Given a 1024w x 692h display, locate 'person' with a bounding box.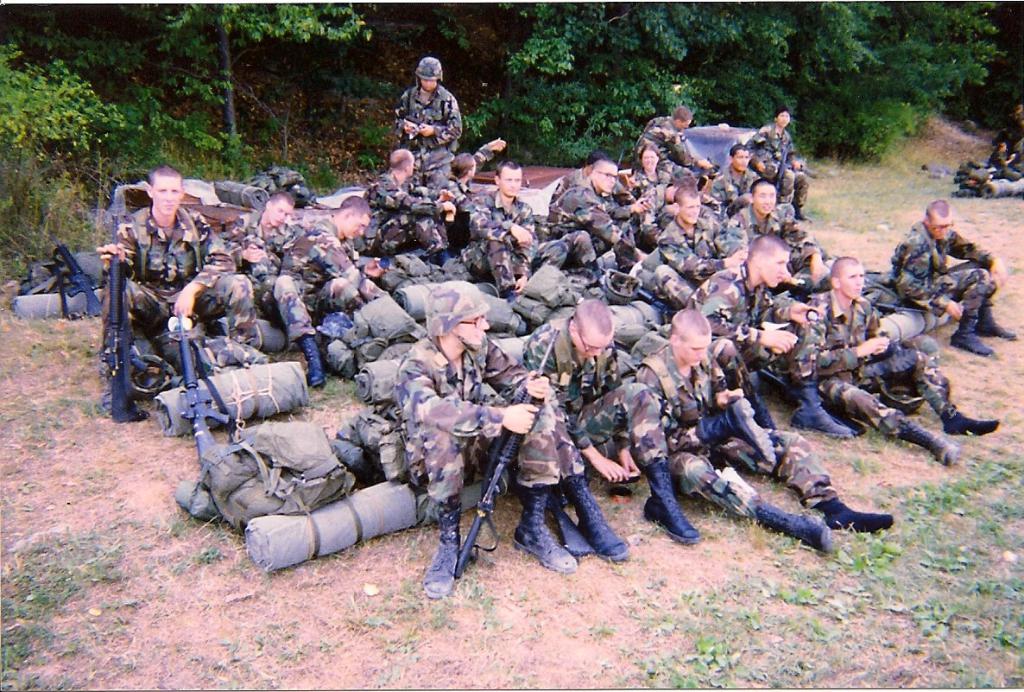
Located: (459,158,570,296).
